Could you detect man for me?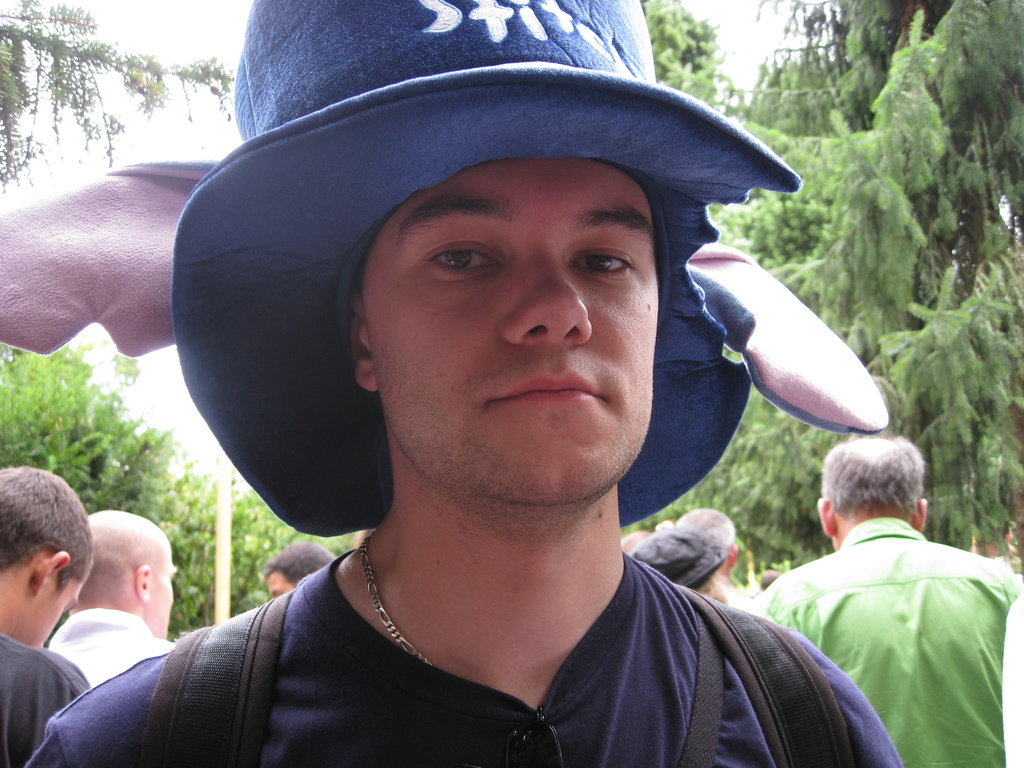
Detection result: Rect(0, 466, 88, 767).
